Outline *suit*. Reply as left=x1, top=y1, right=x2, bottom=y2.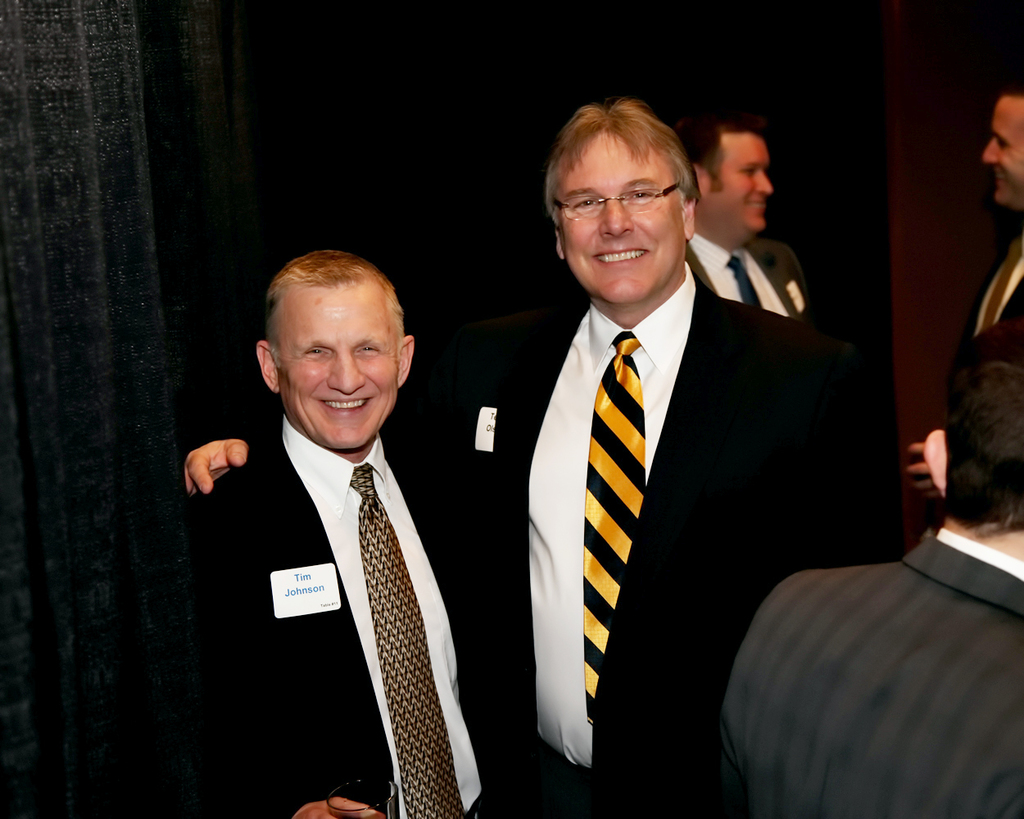
left=456, top=259, right=895, bottom=818.
